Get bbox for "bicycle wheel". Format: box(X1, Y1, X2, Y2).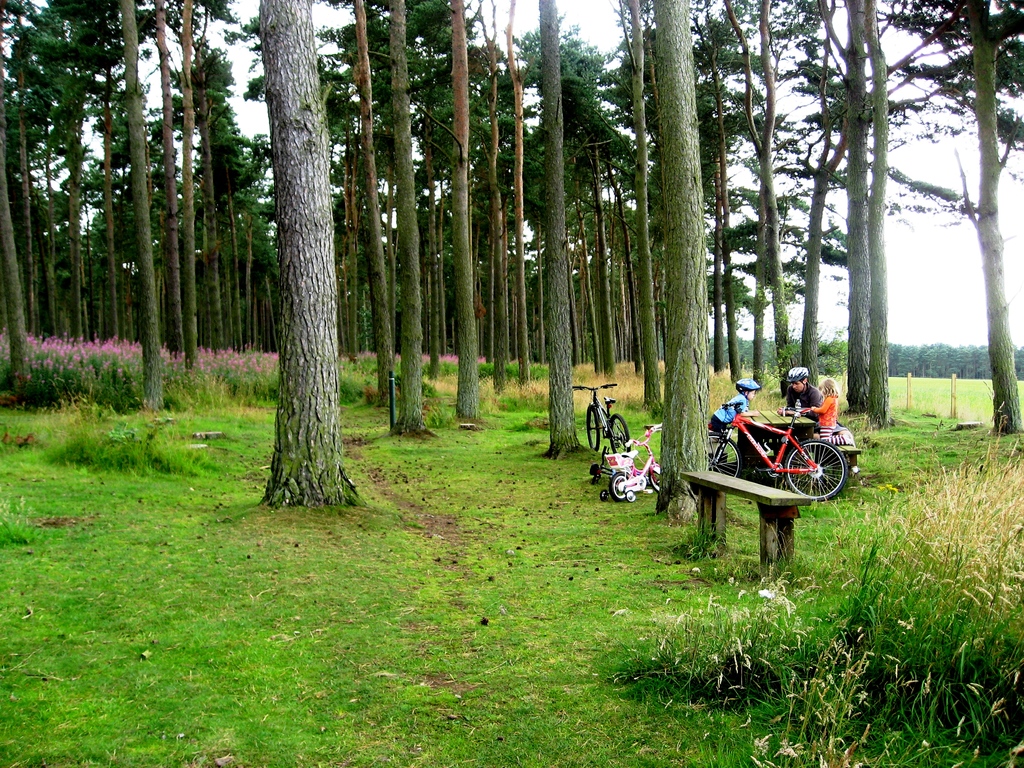
box(604, 414, 629, 455).
